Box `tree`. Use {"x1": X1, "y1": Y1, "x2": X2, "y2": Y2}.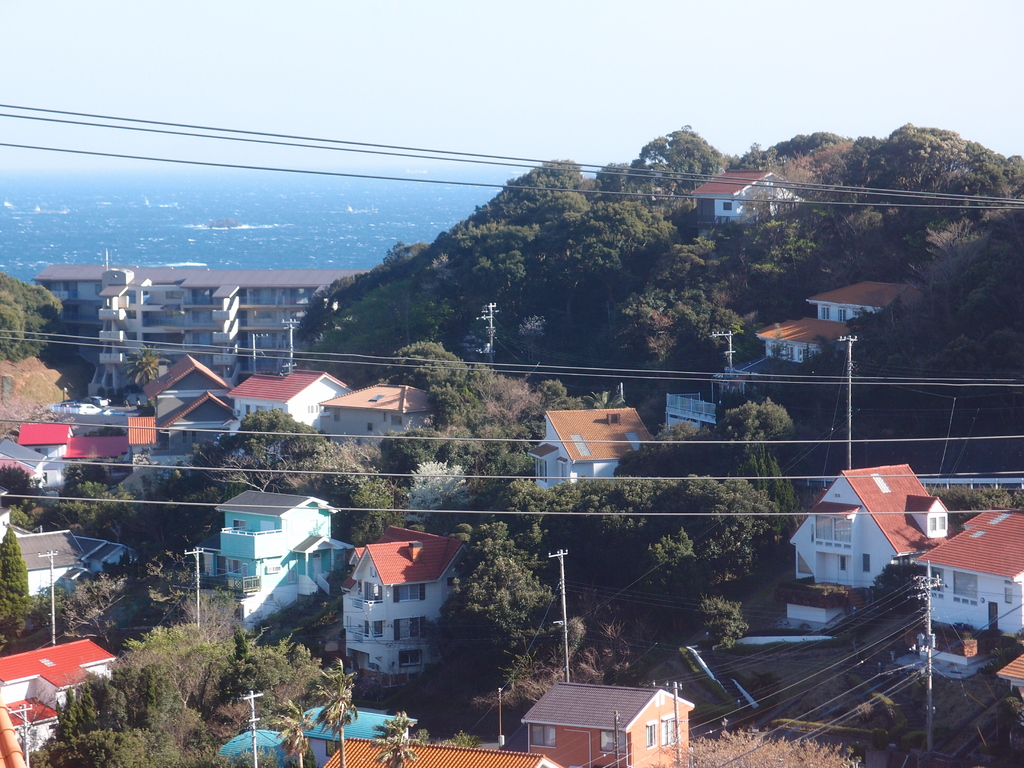
{"x1": 541, "y1": 477, "x2": 626, "y2": 545}.
